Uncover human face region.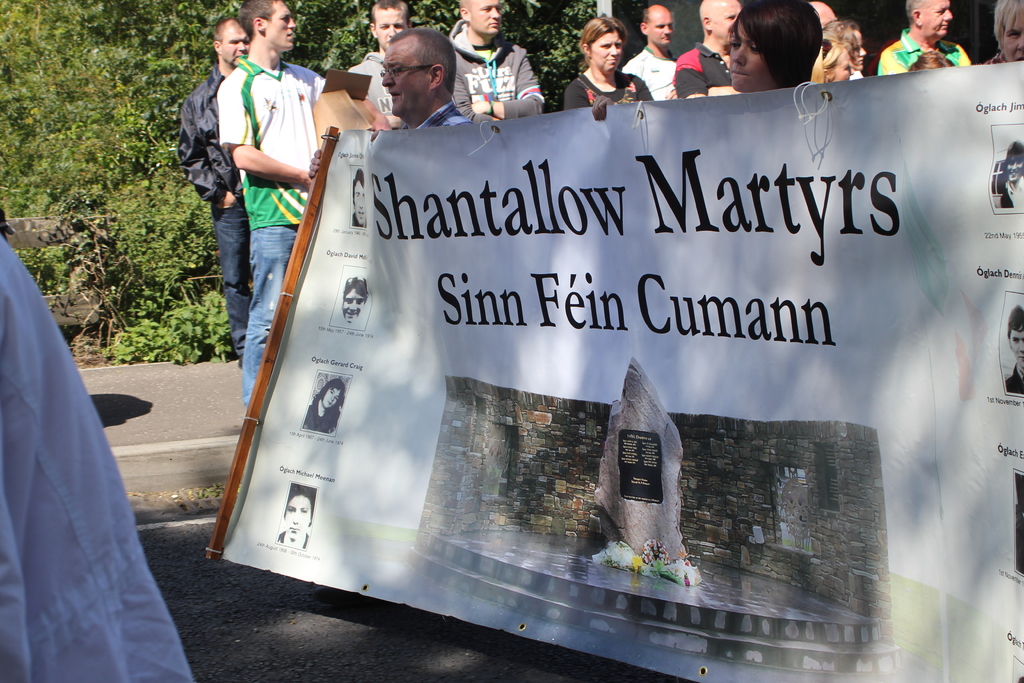
Uncovered: <region>353, 183, 365, 224</region>.
